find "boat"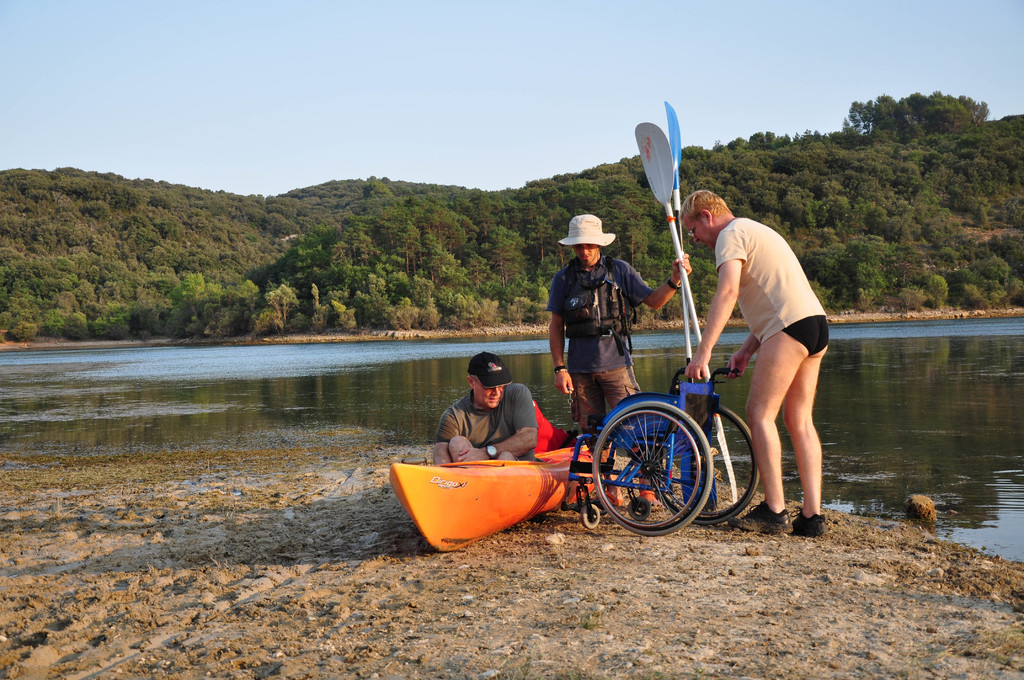
384, 409, 596, 535
